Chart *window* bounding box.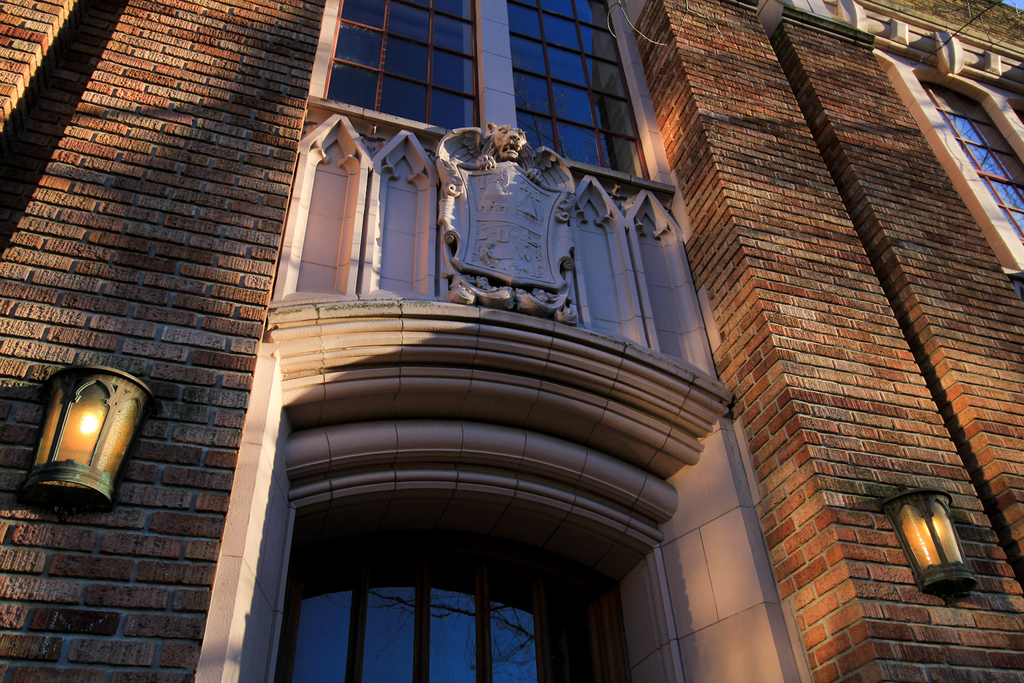
Charted: [left=301, top=13, right=524, bottom=118].
